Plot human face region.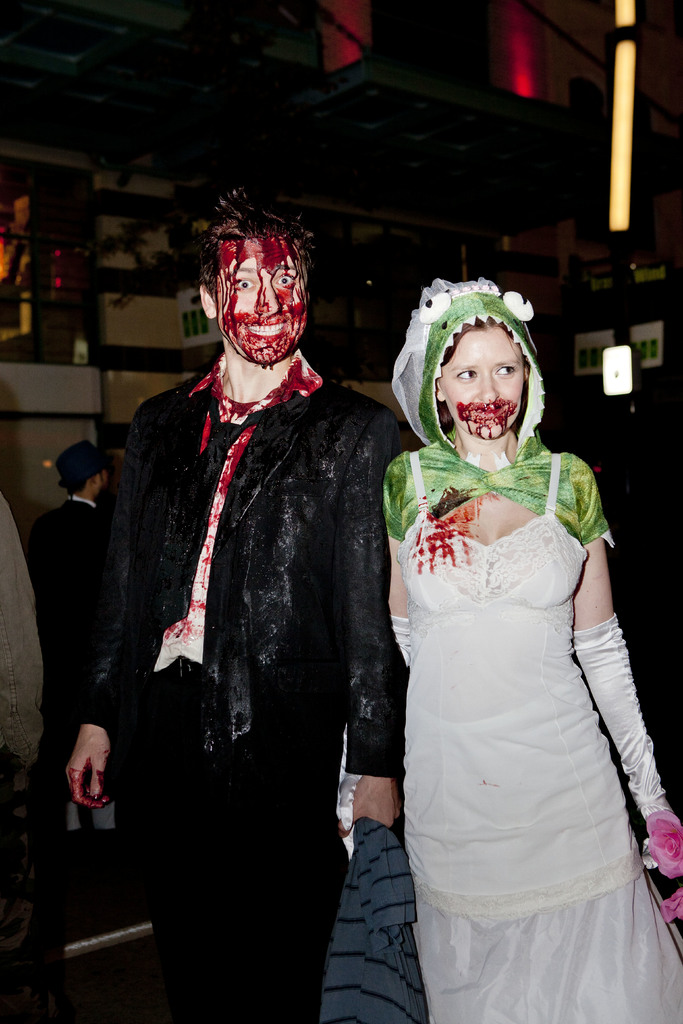
Plotted at x1=213, y1=237, x2=308, y2=356.
